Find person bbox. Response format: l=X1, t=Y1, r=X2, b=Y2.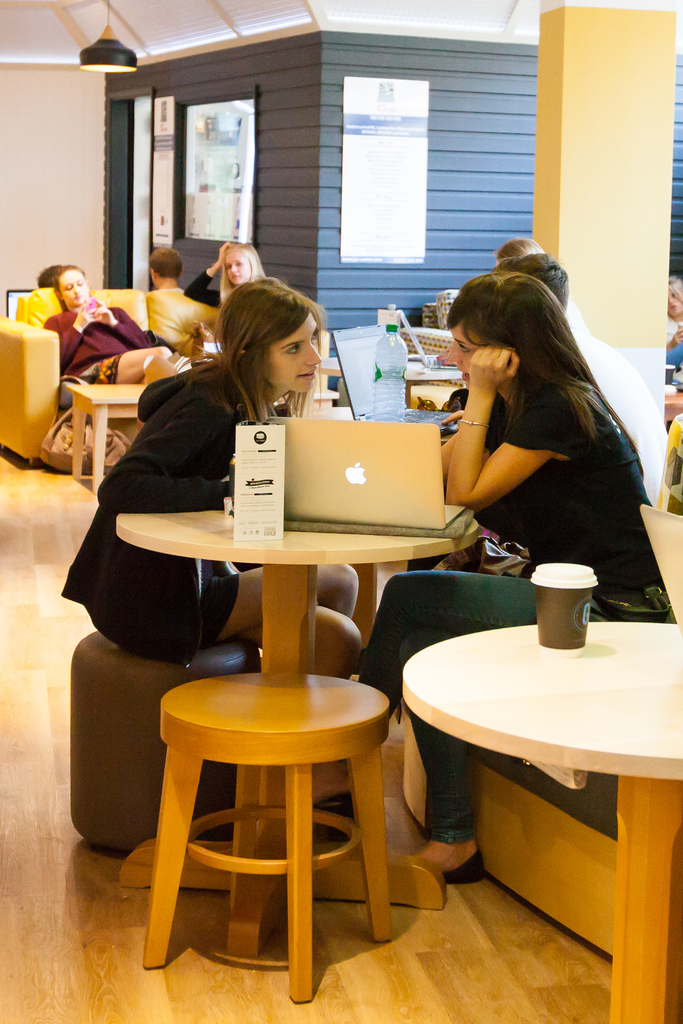
l=186, t=239, r=269, b=304.
